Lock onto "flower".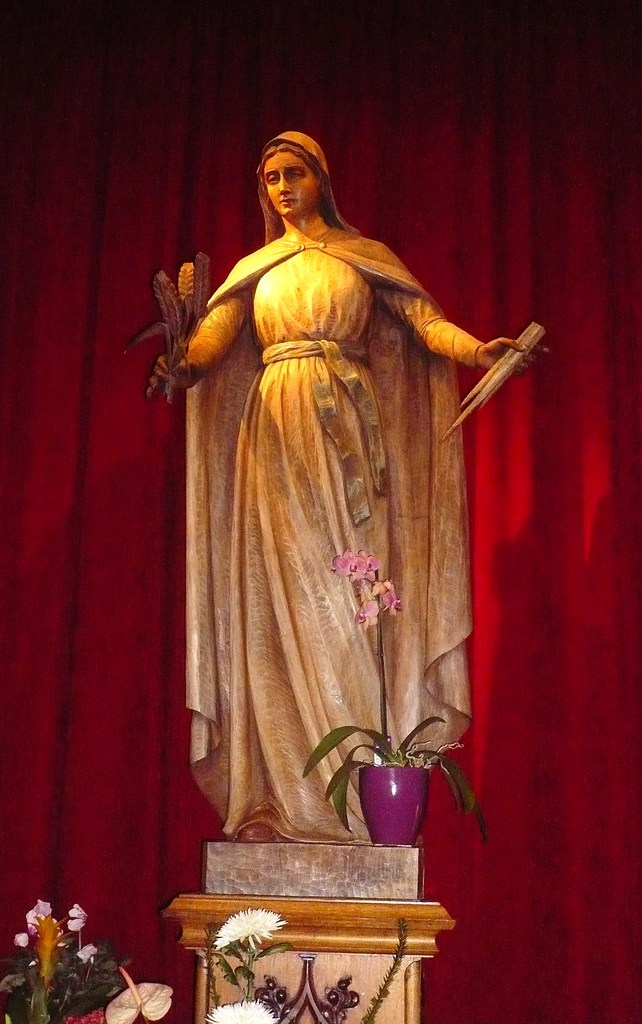
Locked: box=[26, 898, 59, 937].
